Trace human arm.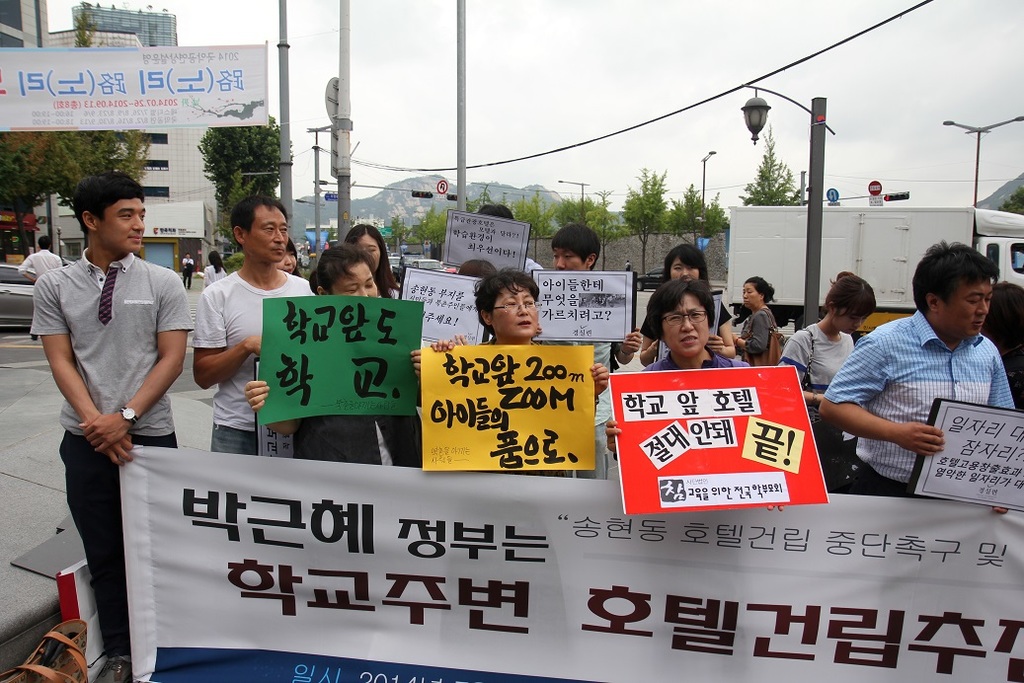
Traced to x1=728, y1=310, x2=773, y2=357.
